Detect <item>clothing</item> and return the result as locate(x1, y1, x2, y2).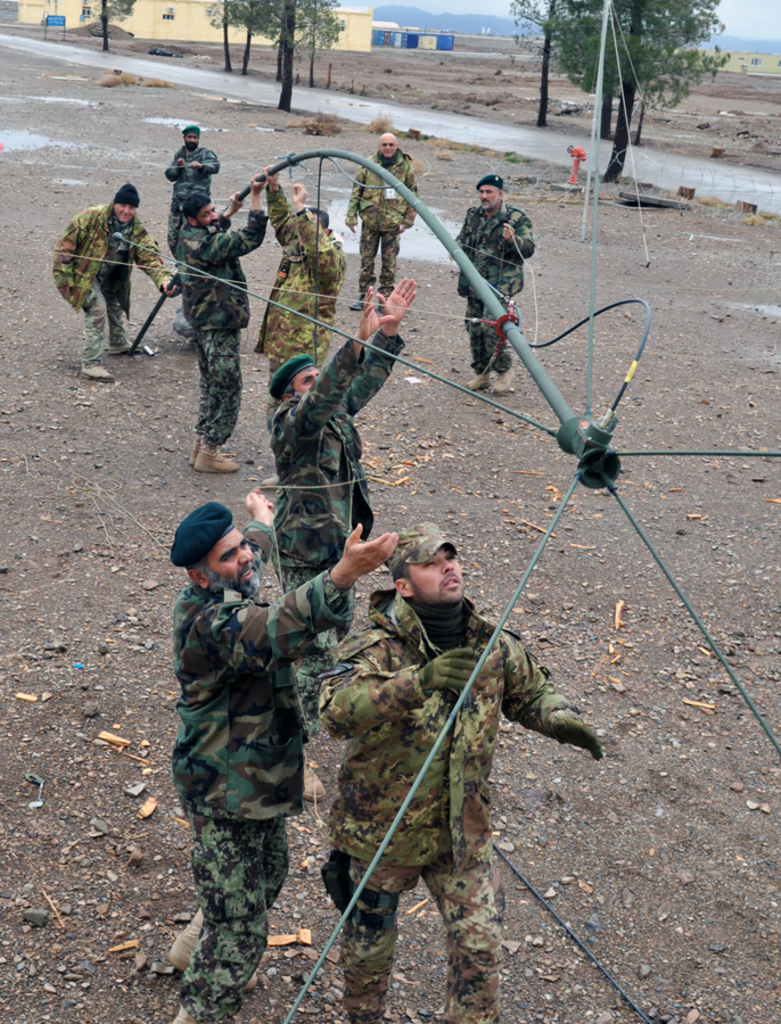
locate(439, 198, 536, 374).
